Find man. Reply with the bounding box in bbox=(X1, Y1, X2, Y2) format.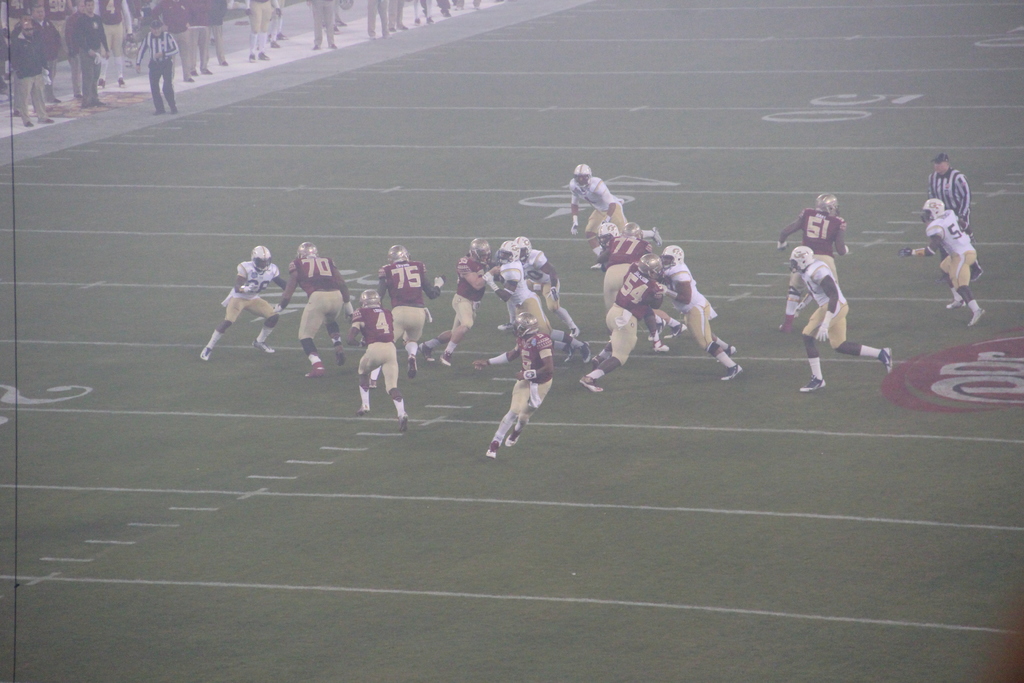
bbox=(928, 155, 970, 234).
